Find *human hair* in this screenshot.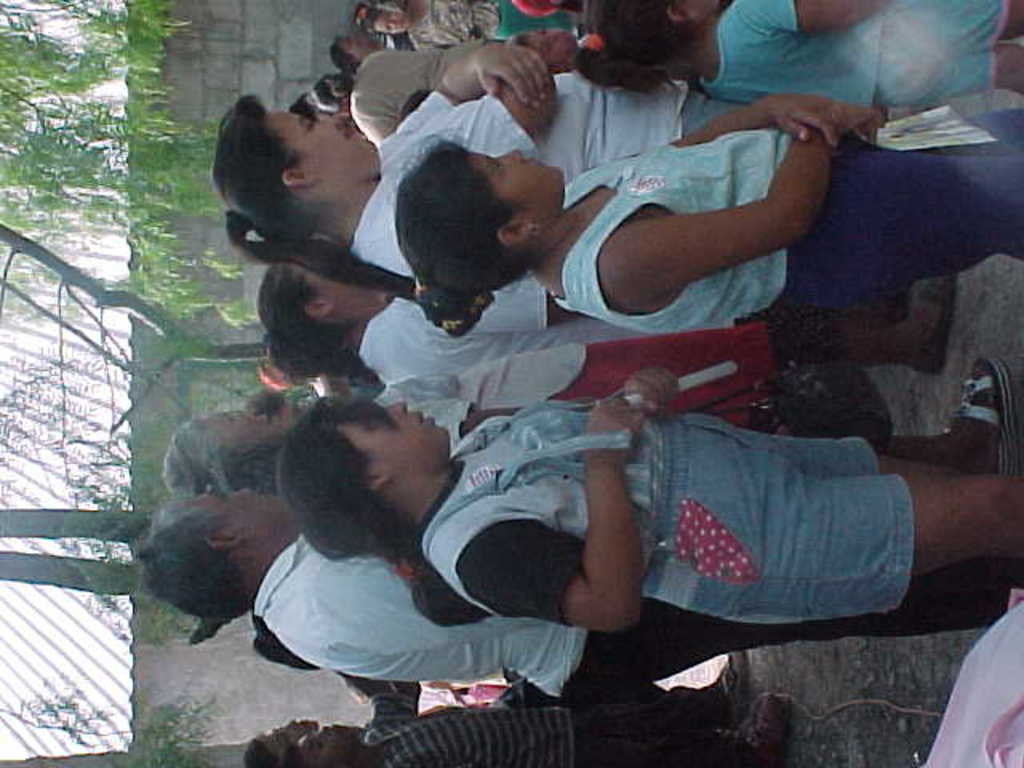
The bounding box for *human hair* is select_region(395, 139, 565, 326).
